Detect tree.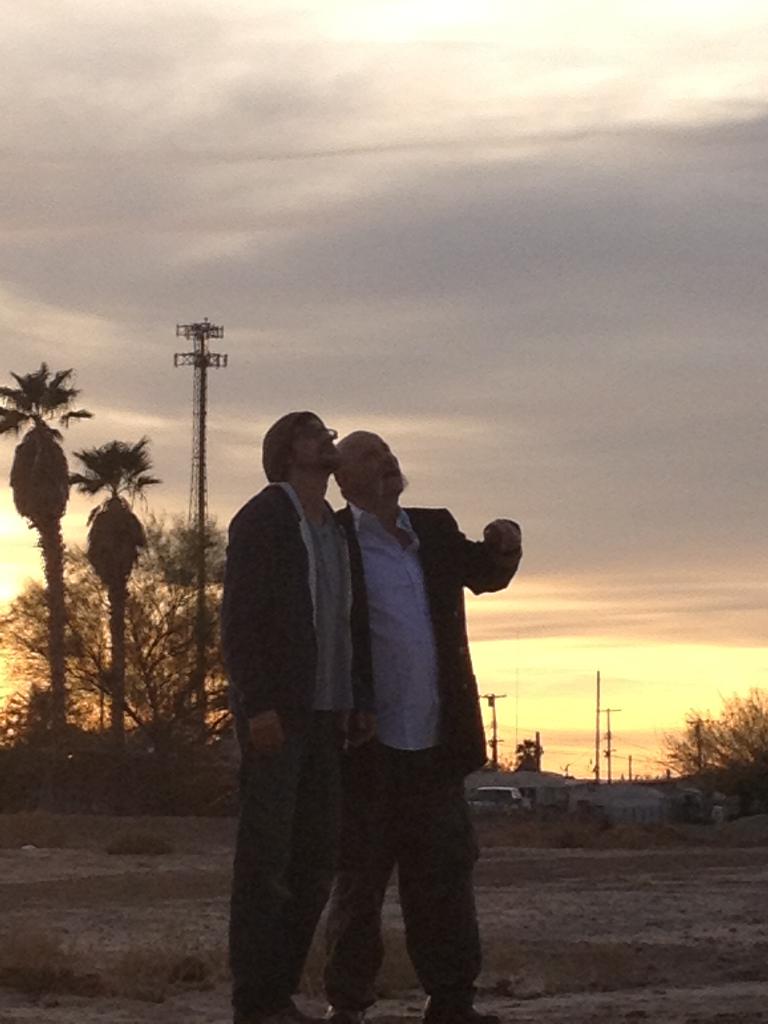
Detected at <region>92, 433, 148, 767</region>.
